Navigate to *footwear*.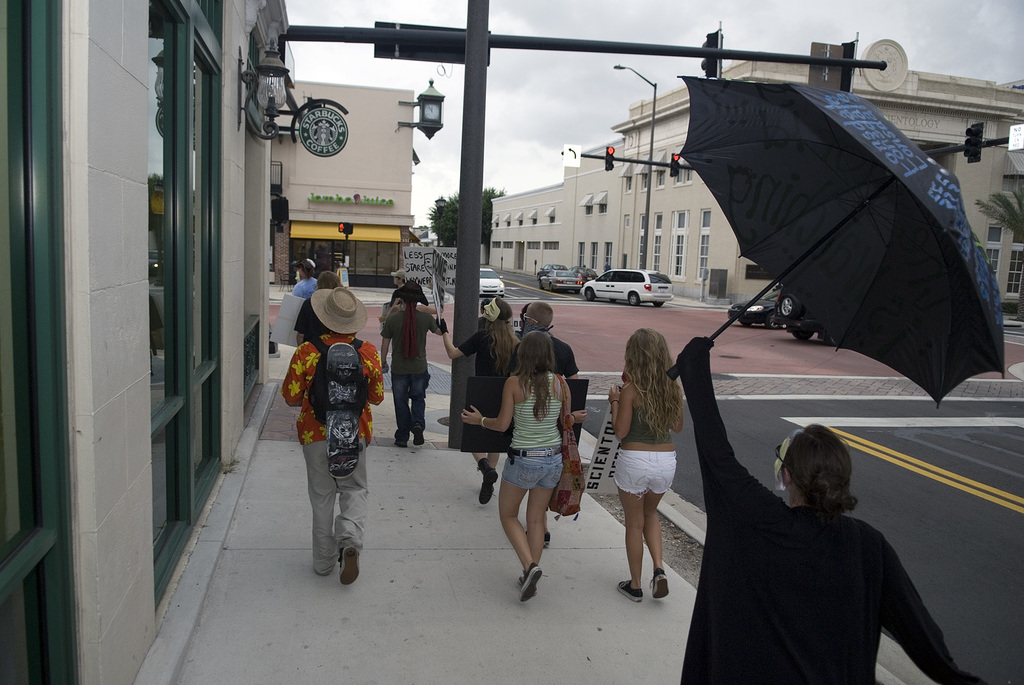
Navigation target: {"left": 337, "top": 541, "right": 360, "bottom": 589}.
